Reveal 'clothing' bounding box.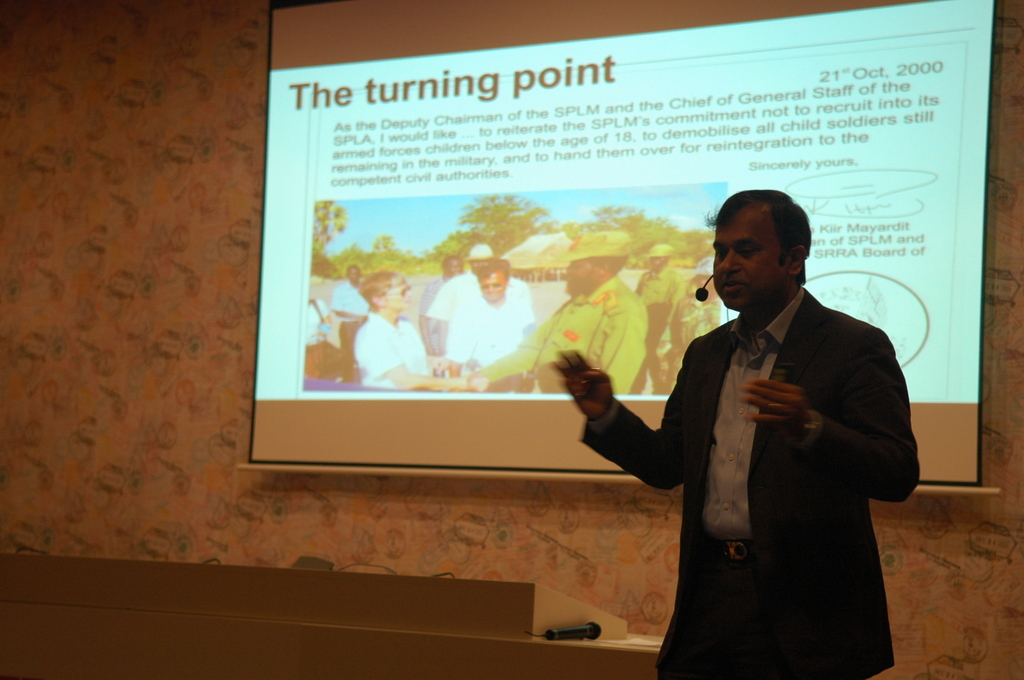
Revealed: (427,279,533,321).
